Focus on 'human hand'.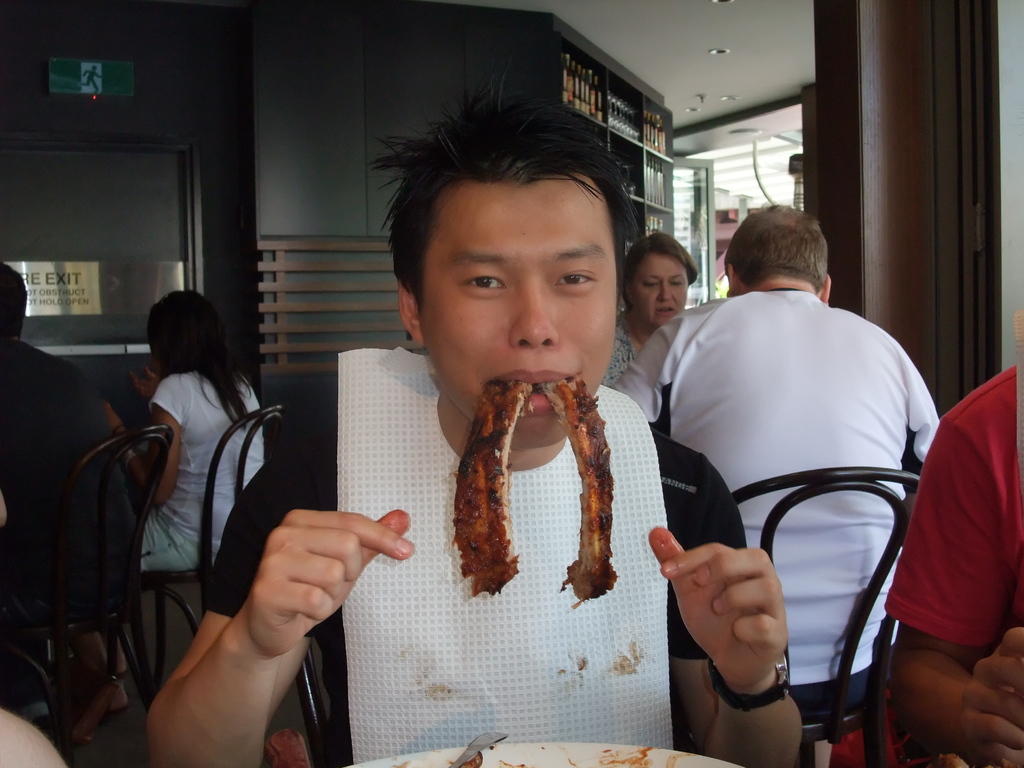
Focused at (104, 404, 124, 437).
